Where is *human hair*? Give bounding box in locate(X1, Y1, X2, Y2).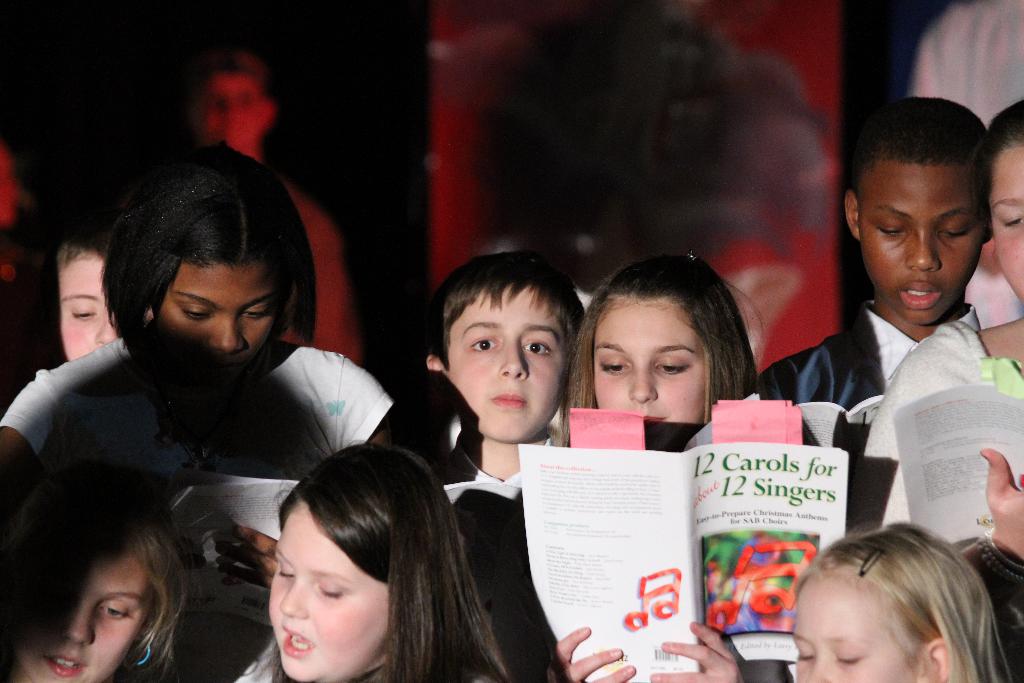
locate(556, 254, 757, 446).
